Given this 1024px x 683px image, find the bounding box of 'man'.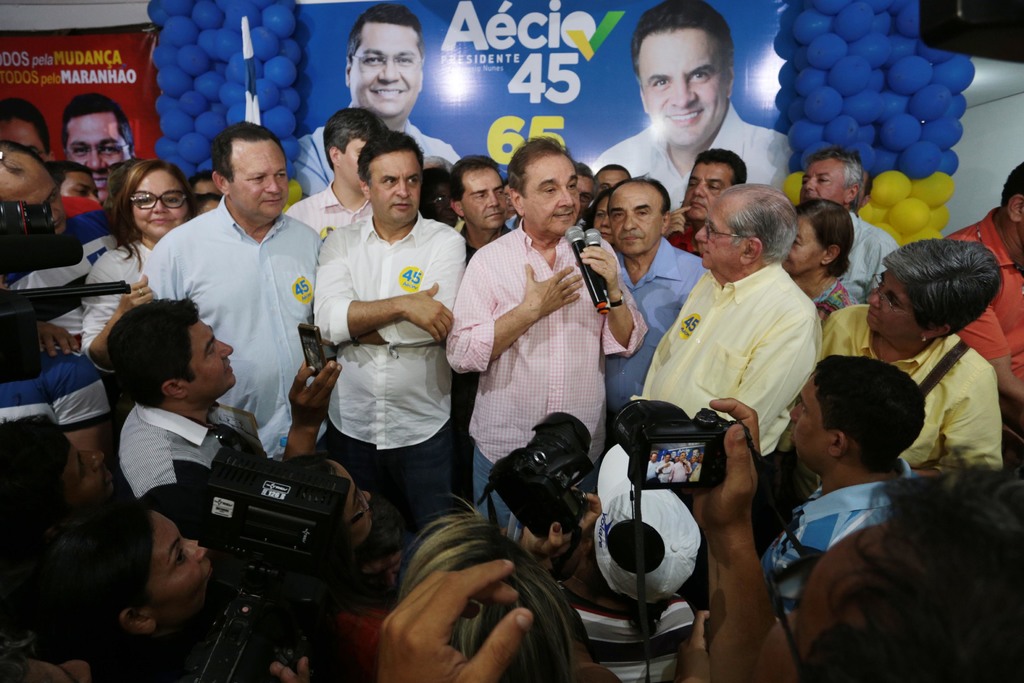
rect(574, 161, 609, 223).
